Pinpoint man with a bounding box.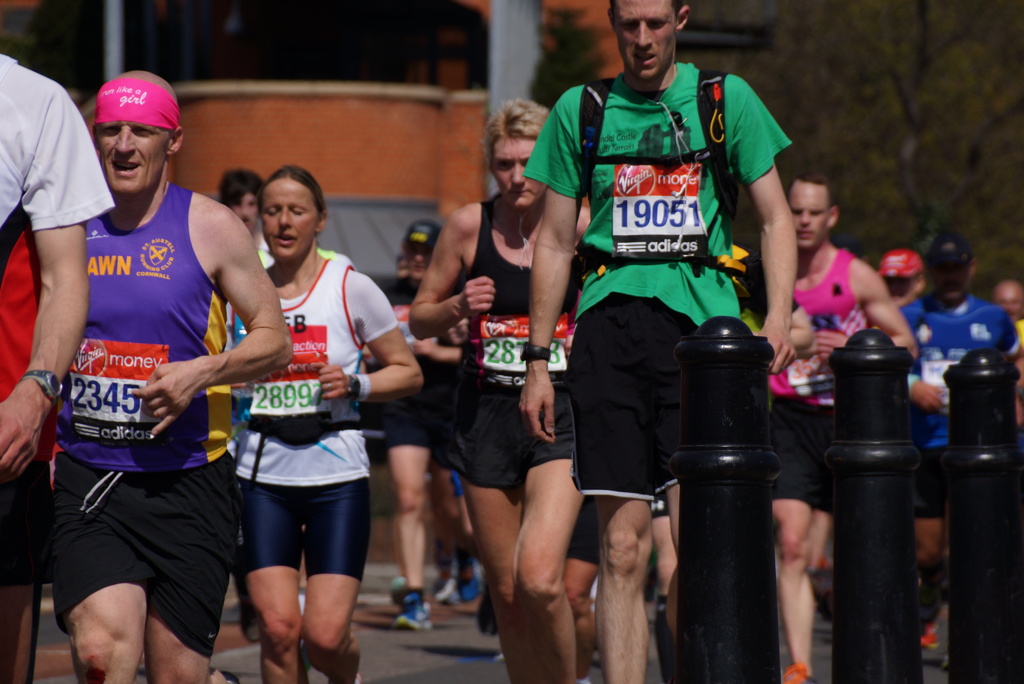
[216, 163, 271, 245].
